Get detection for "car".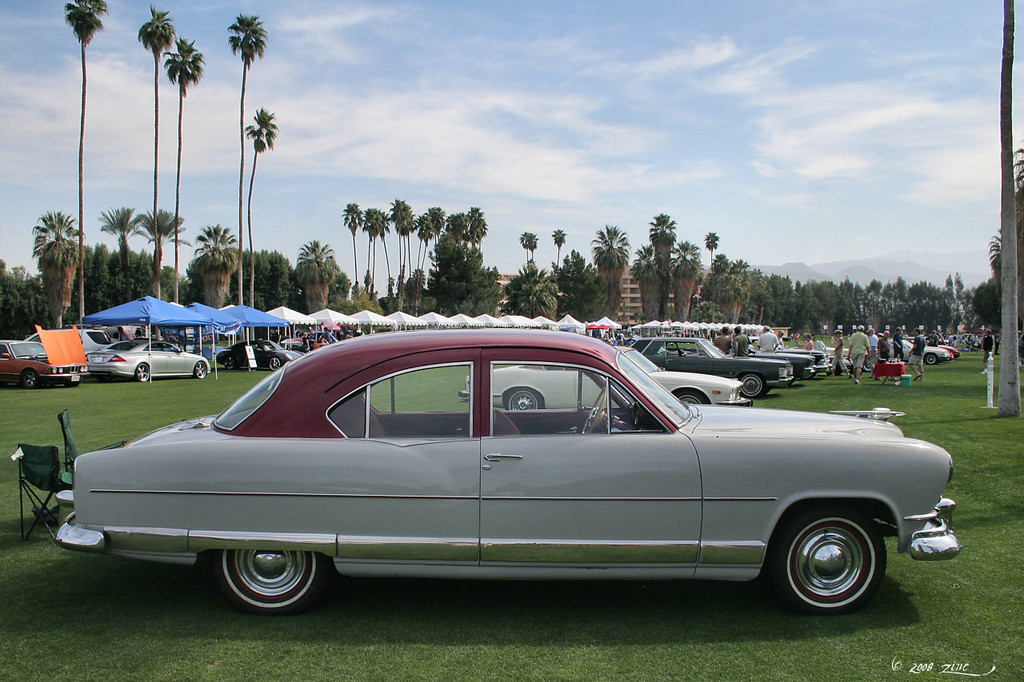
Detection: (51, 321, 958, 624).
